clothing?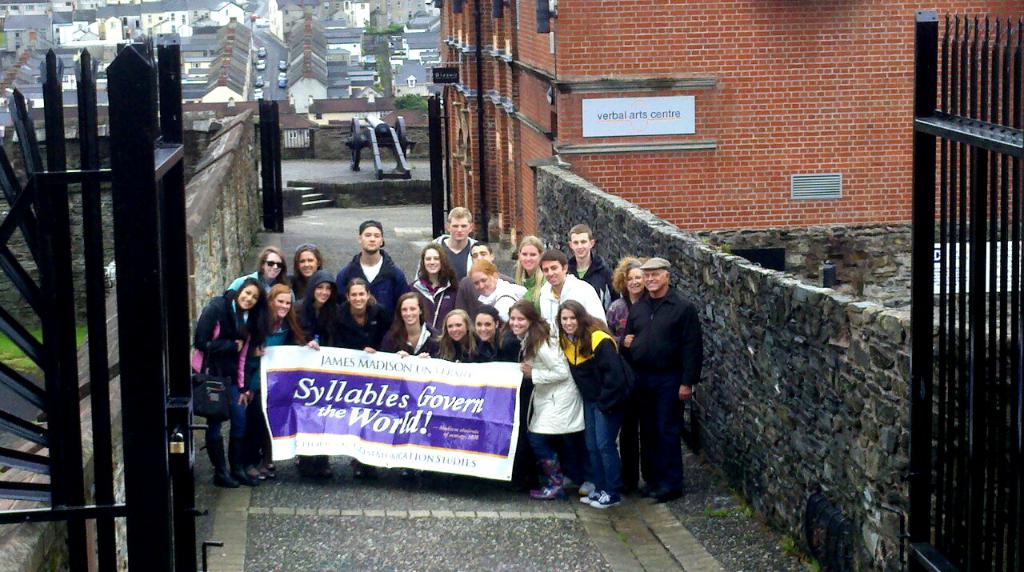
select_region(434, 233, 491, 295)
